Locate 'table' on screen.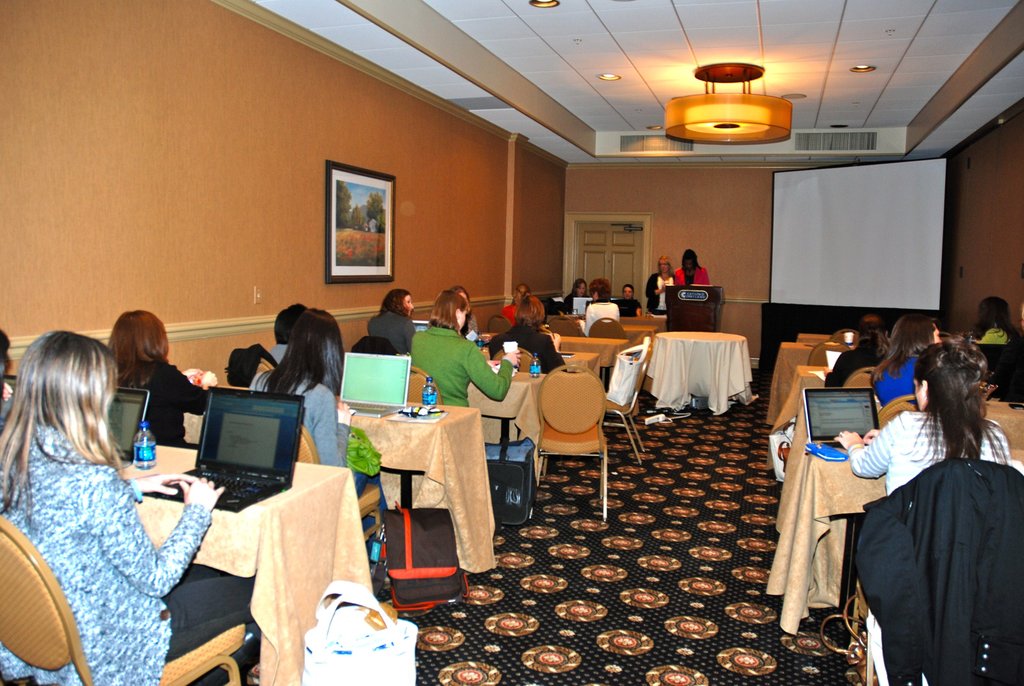
On screen at bbox(767, 345, 852, 428).
